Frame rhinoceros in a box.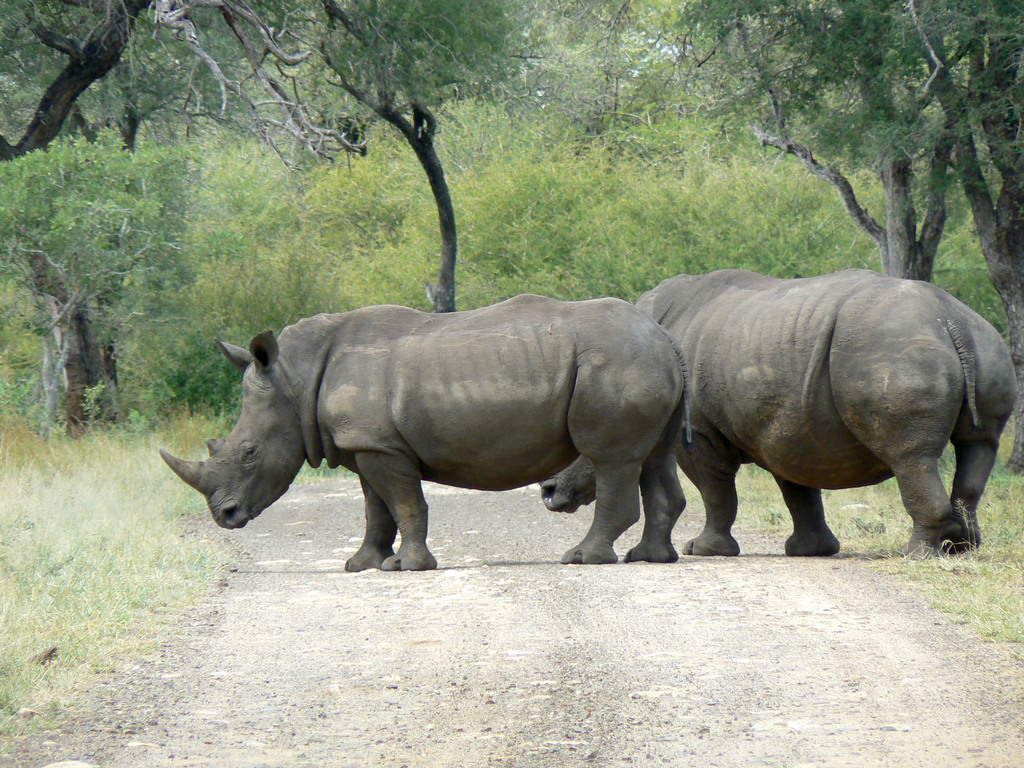
BBox(152, 284, 691, 579).
